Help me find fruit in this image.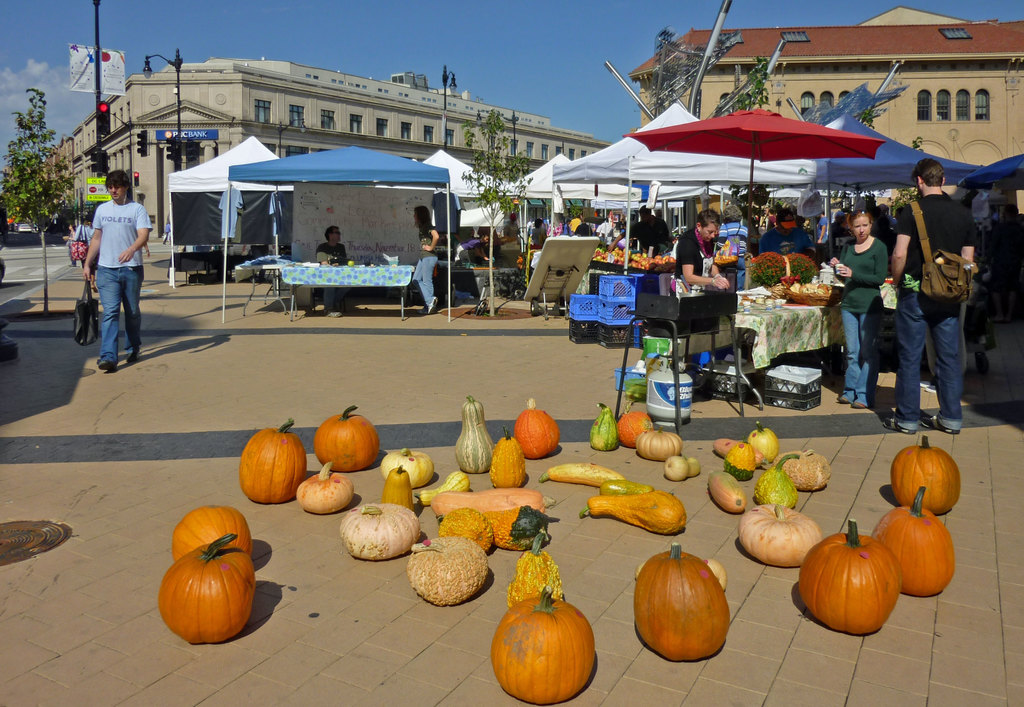
Found it: x1=239, y1=420, x2=307, y2=505.
